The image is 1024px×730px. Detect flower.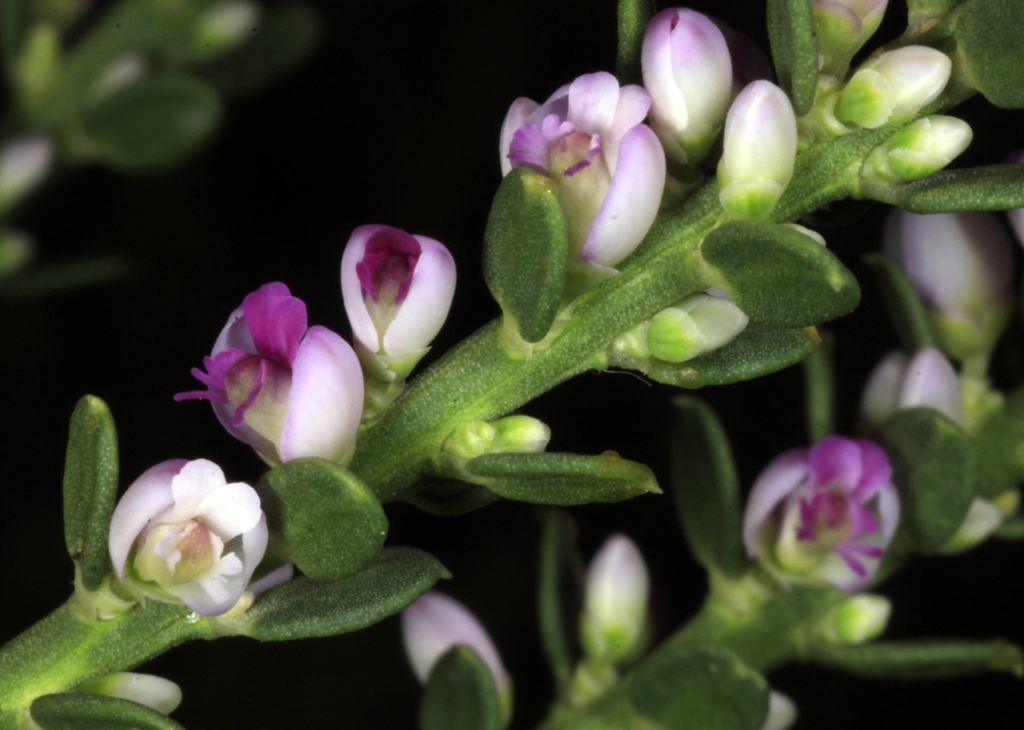
Detection: (811,0,883,51).
